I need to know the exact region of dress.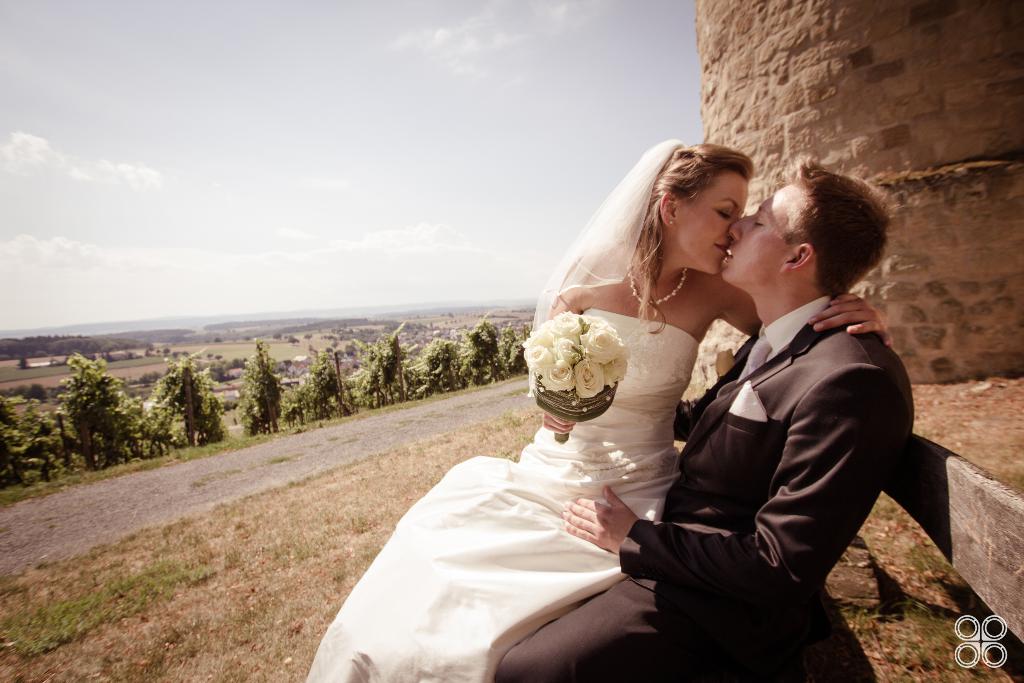
Region: detection(307, 309, 699, 682).
